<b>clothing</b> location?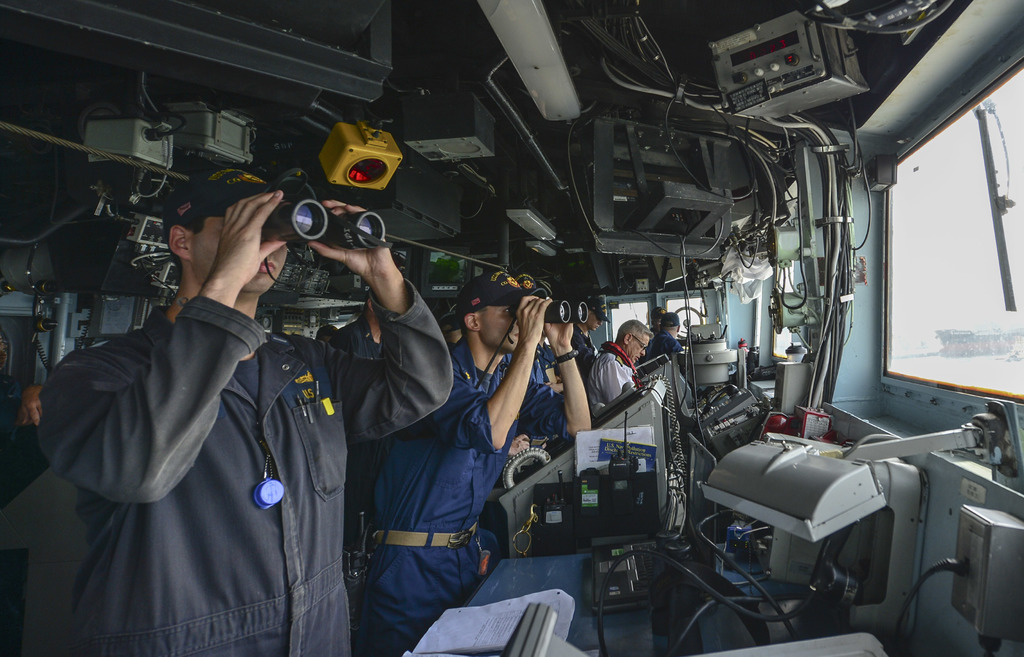
587:340:638:418
